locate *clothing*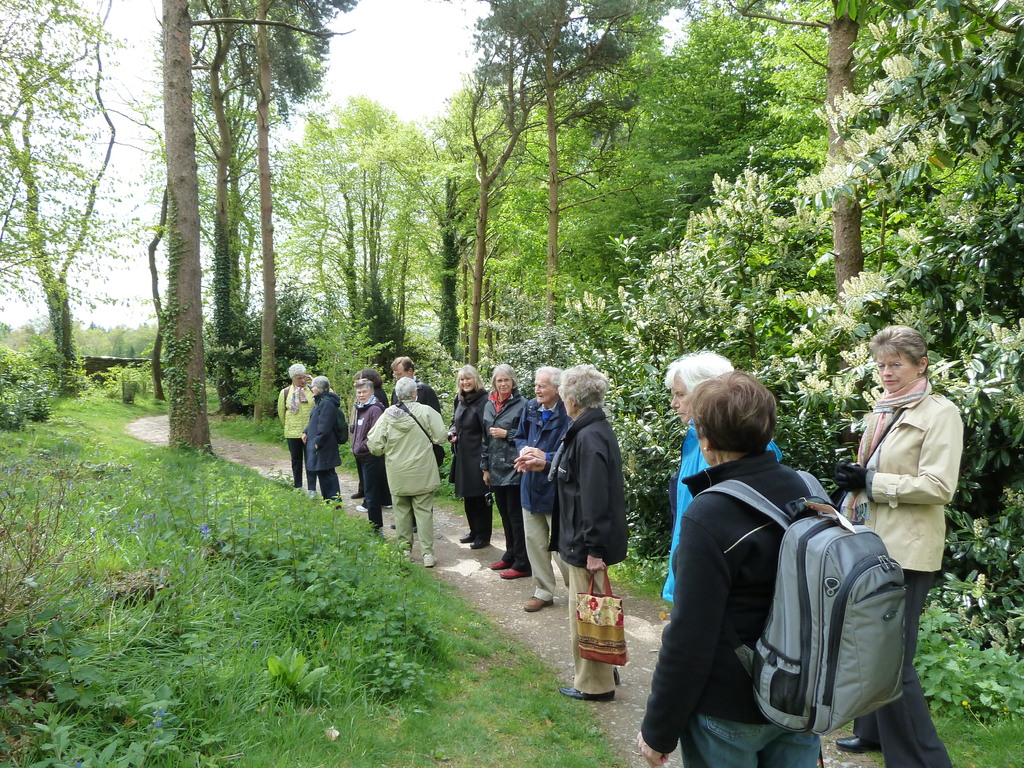
left=552, top=401, right=630, bottom=693
